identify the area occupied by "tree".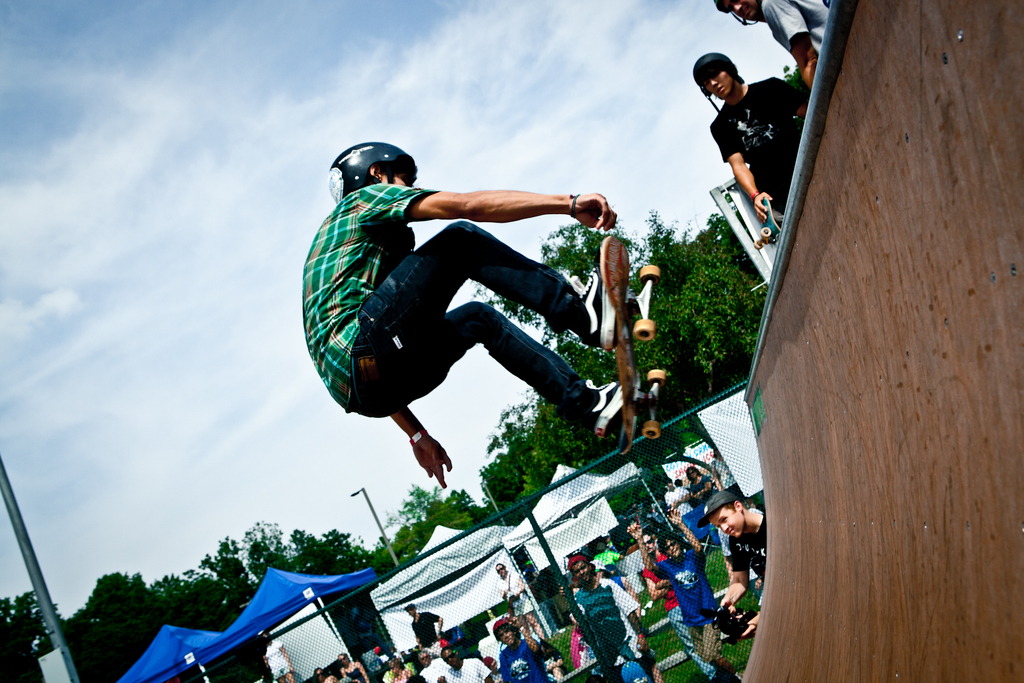
Area: bbox=(323, 522, 373, 570).
